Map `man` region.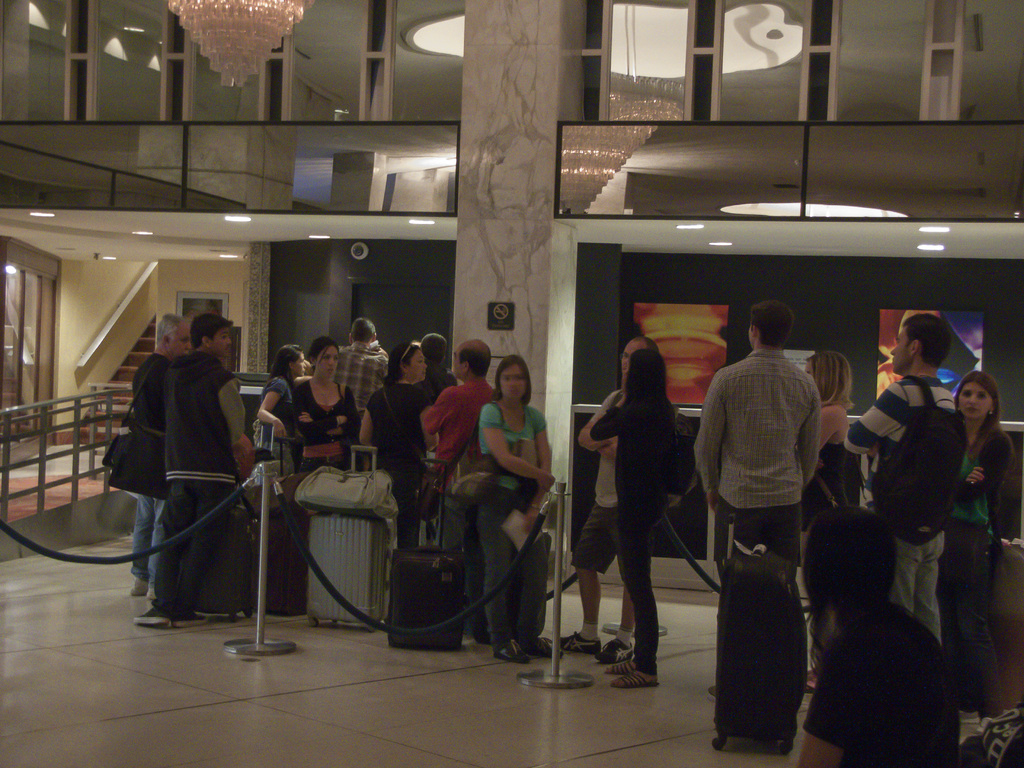
Mapped to (147,303,273,620).
